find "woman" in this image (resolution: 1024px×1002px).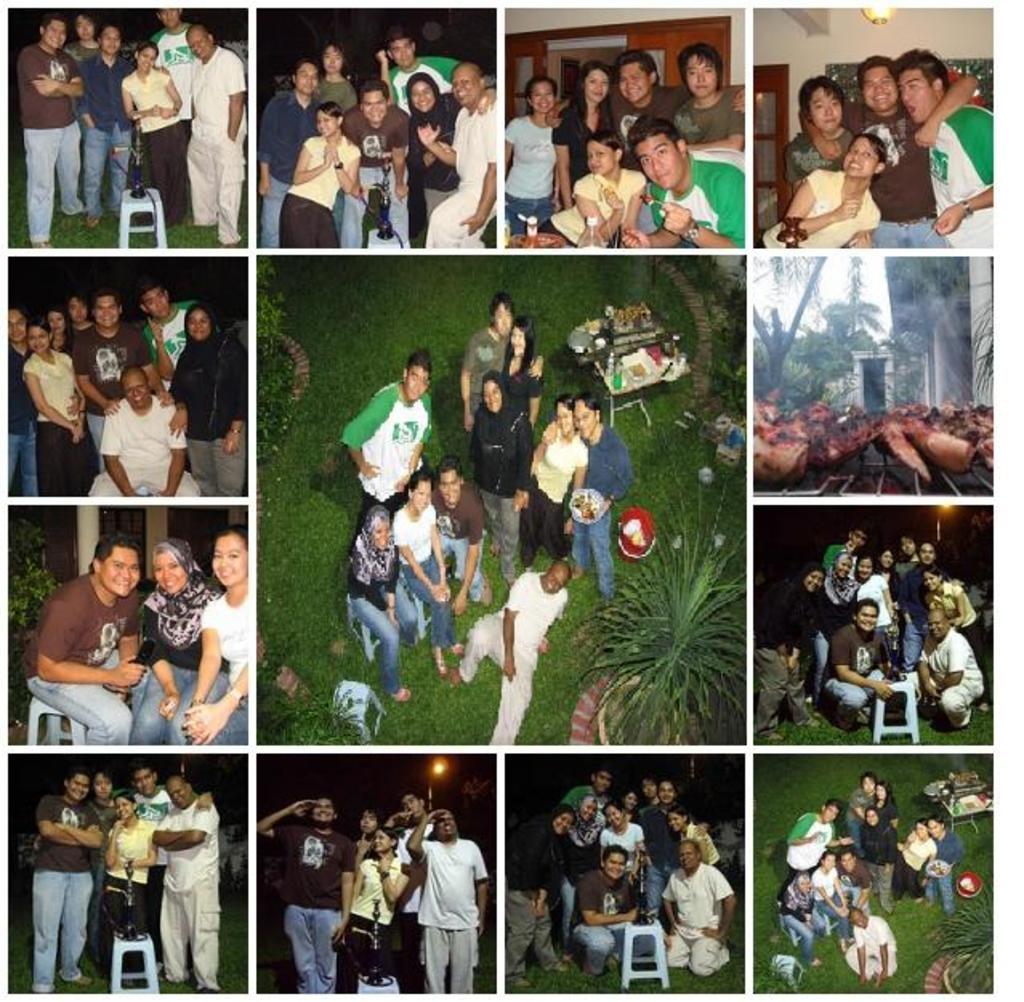
106/792/162/978.
